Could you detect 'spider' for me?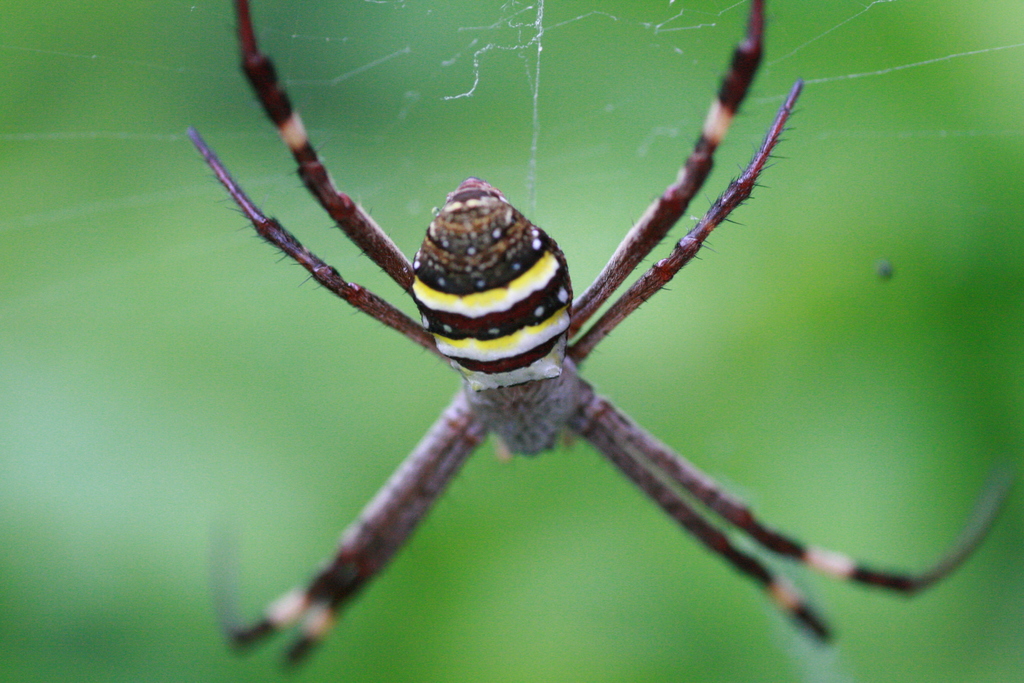
Detection result: box(182, 0, 1017, 666).
